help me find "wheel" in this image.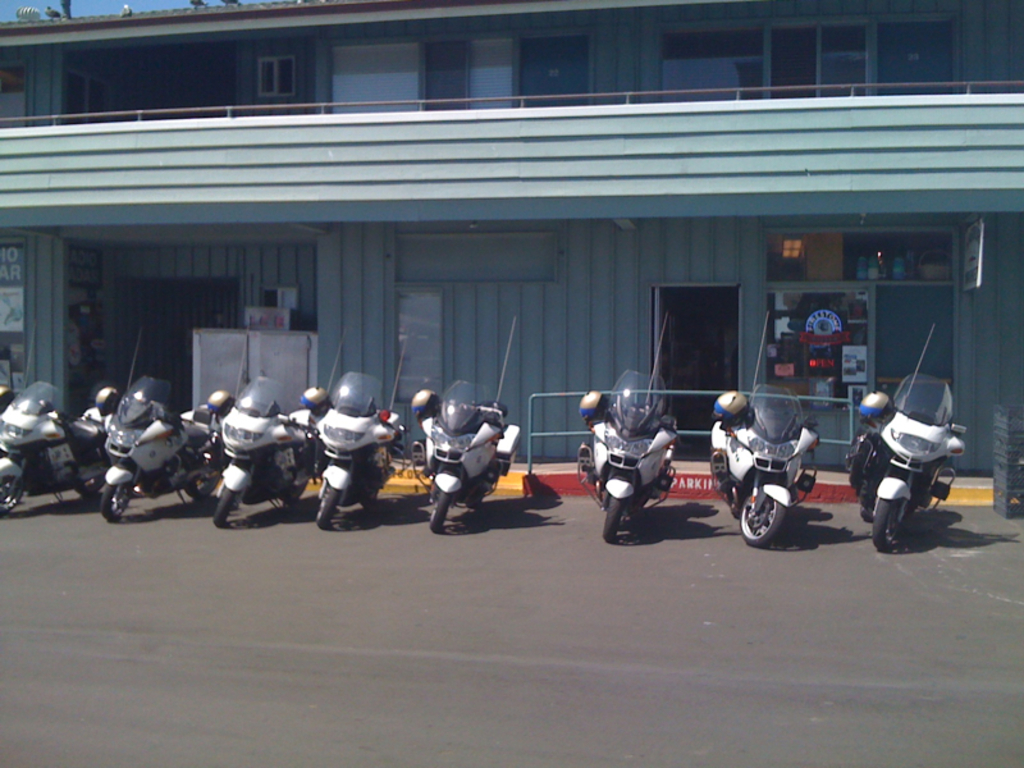
Found it: bbox(317, 488, 337, 531).
